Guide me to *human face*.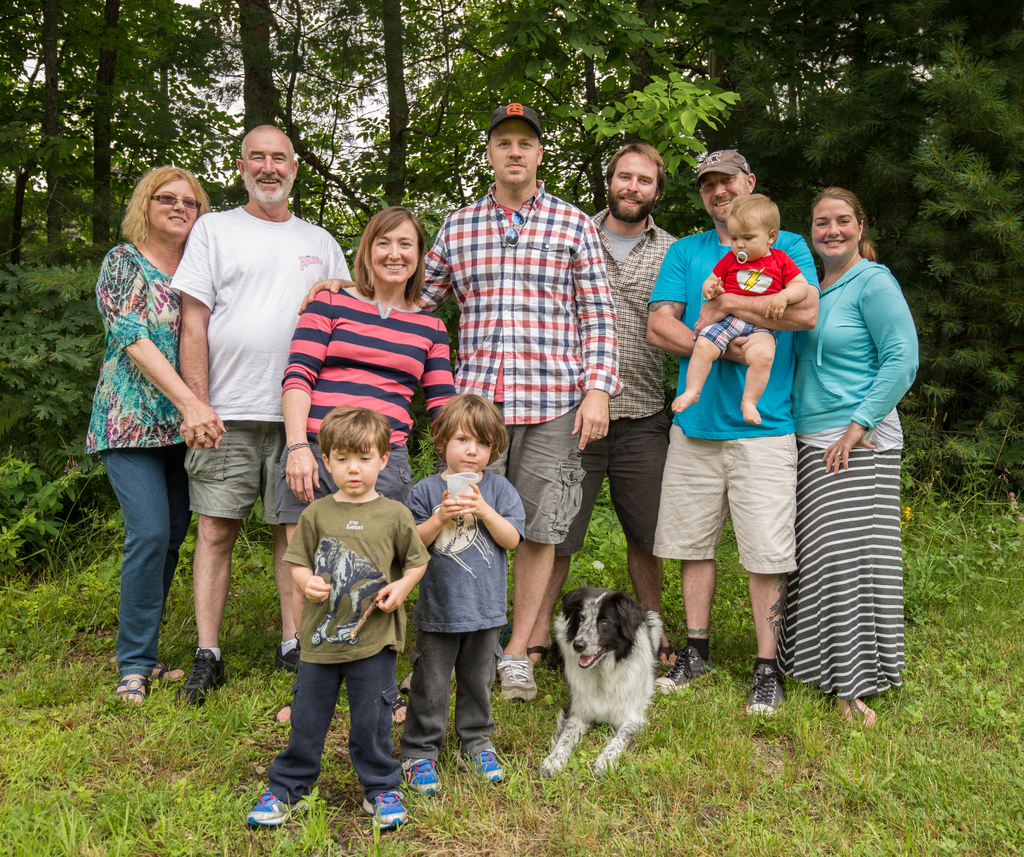
Guidance: bbox(154, 177, 200, 243).
